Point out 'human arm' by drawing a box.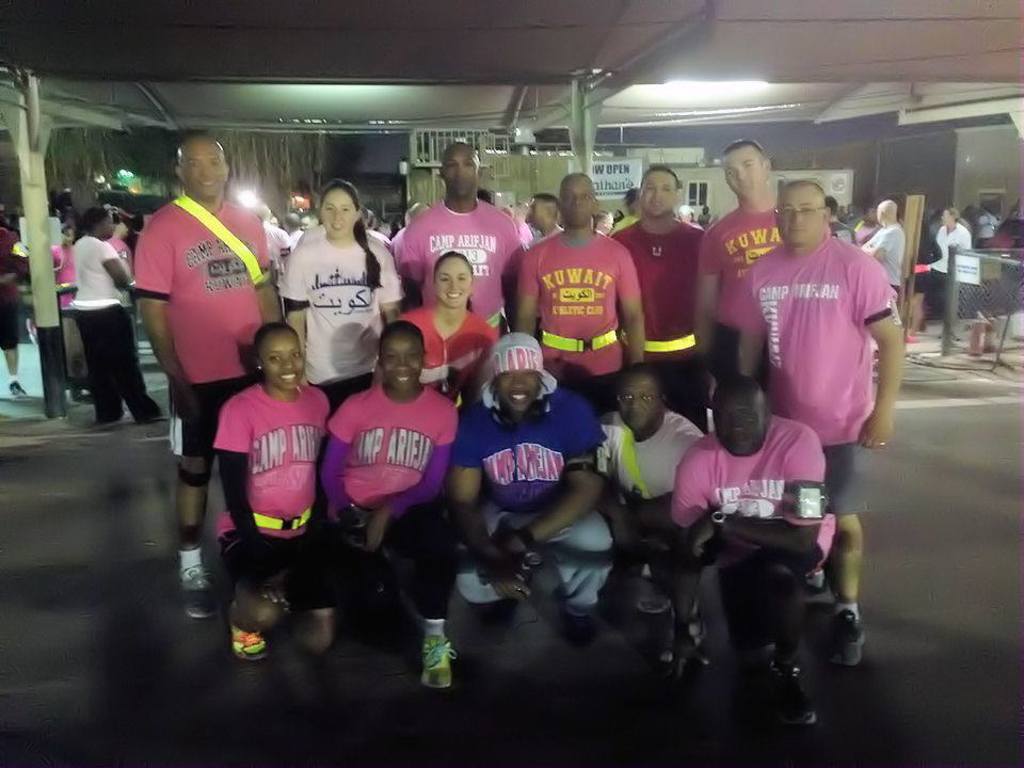
{"left": 507, "top": 238, "right": 529, "bottom": 271}.
